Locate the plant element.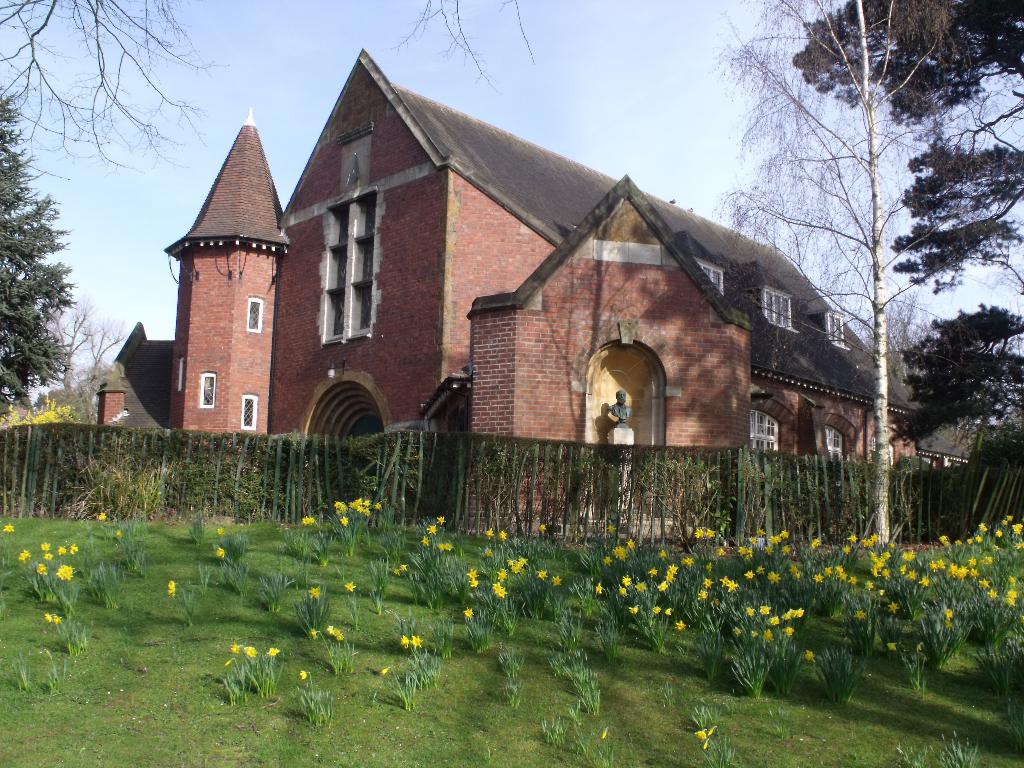
Element bbox: crop(895, 744, 932, 766).
